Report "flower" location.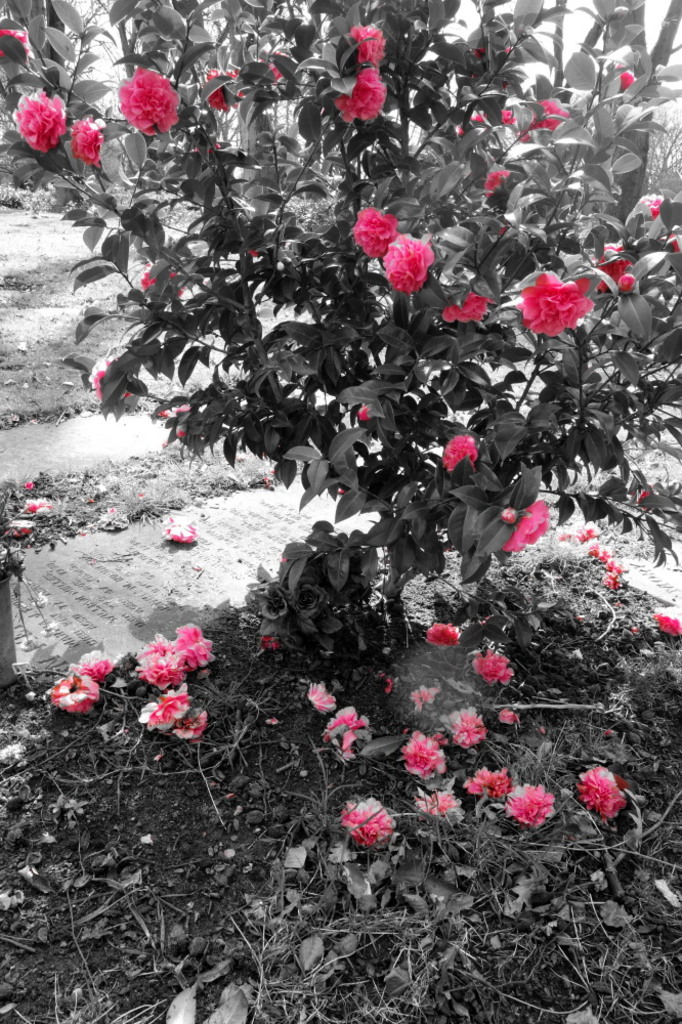
Report: box=[22, 493, 58, 515].
